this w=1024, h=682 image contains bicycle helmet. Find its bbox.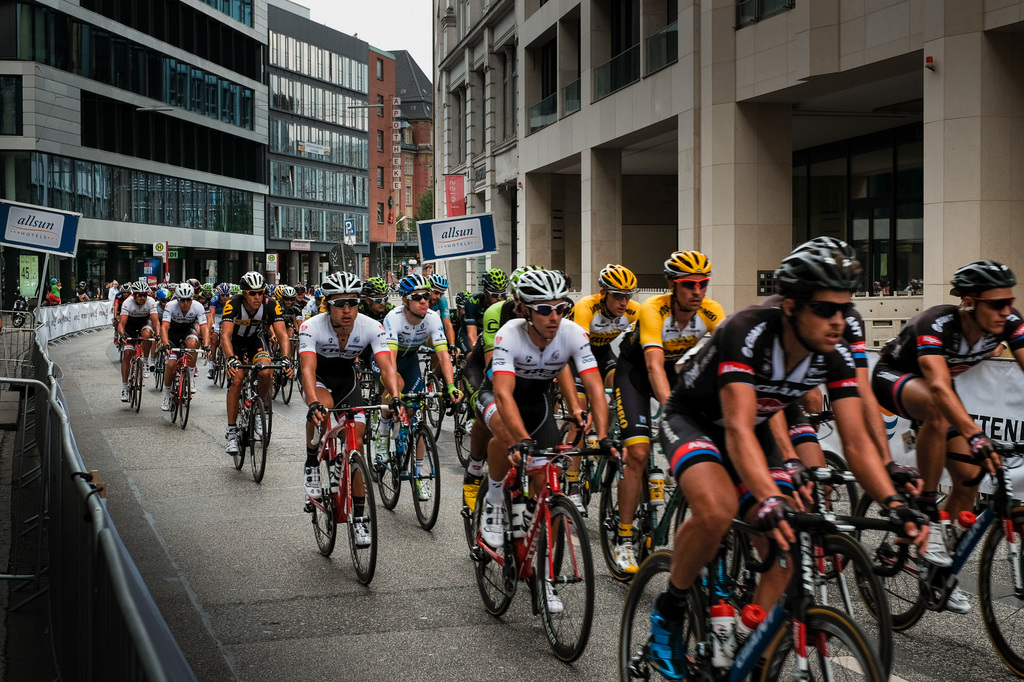
region(518, 270, 573, 302).
